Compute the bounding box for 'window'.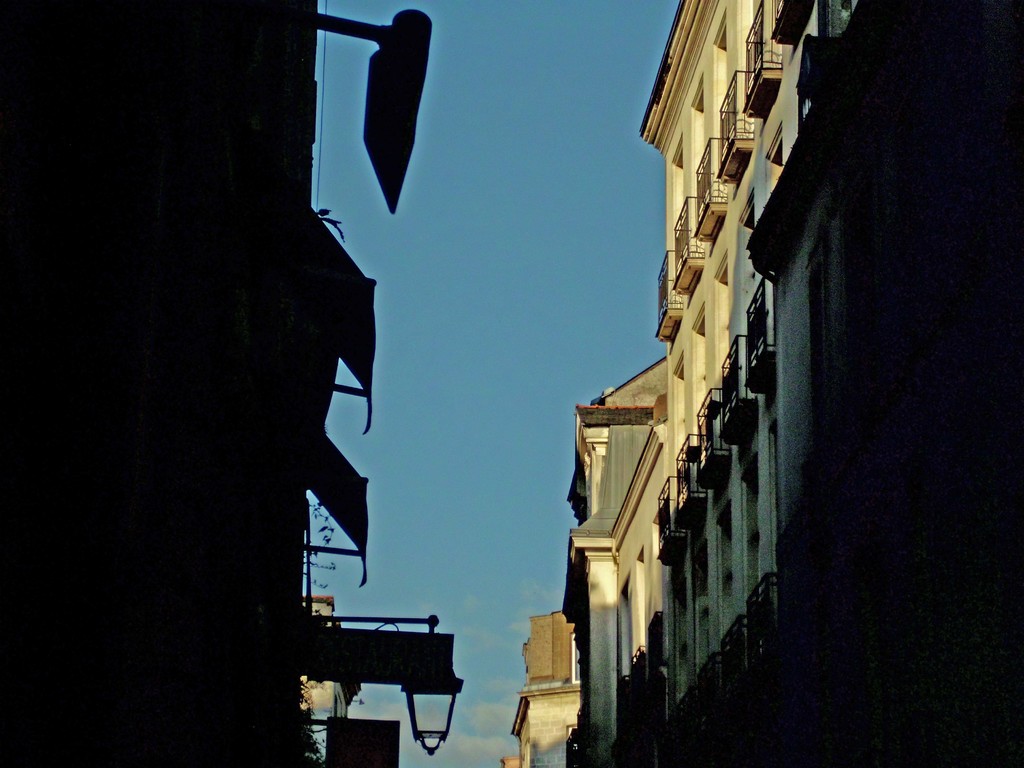
699:497:736:631.
